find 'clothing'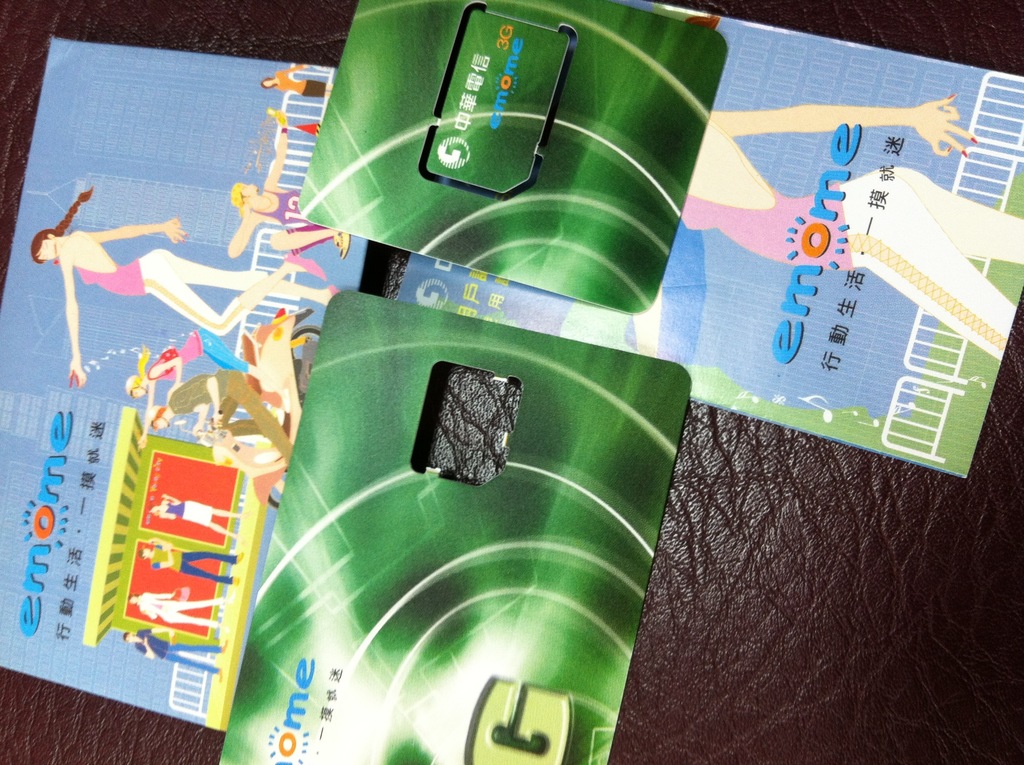
pyautogui.locateOnScreen(148, 326, 248, 380)
